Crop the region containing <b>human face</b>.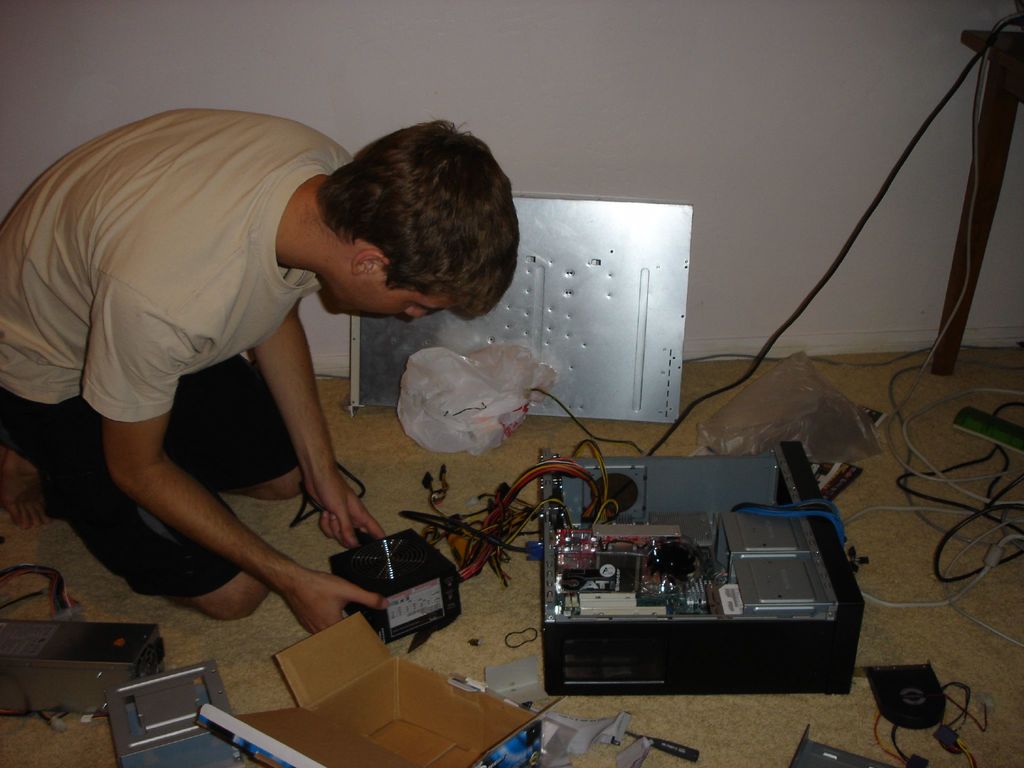
Crop region: locate(326, 277, 452, 322).
